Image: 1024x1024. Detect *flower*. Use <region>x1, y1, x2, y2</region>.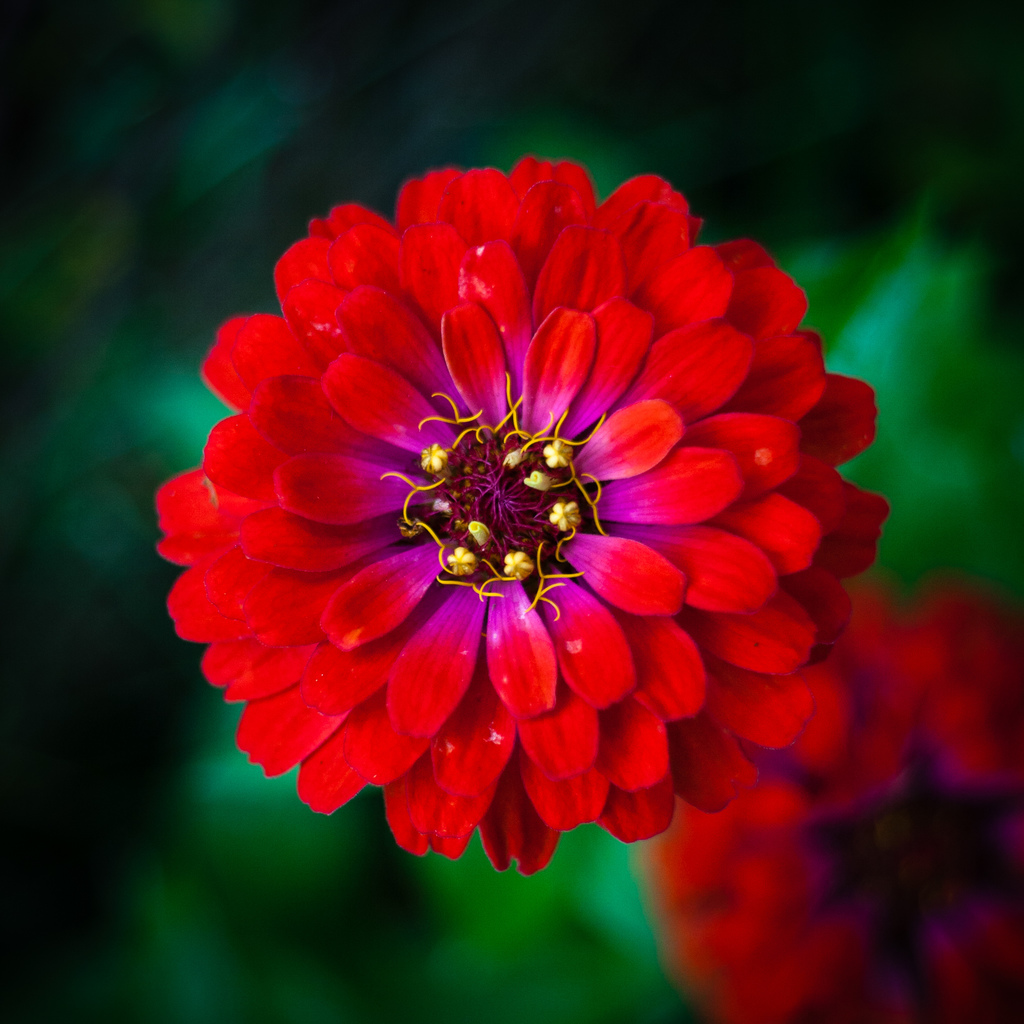
<region>649, 577, 1023, 1023</region>.
